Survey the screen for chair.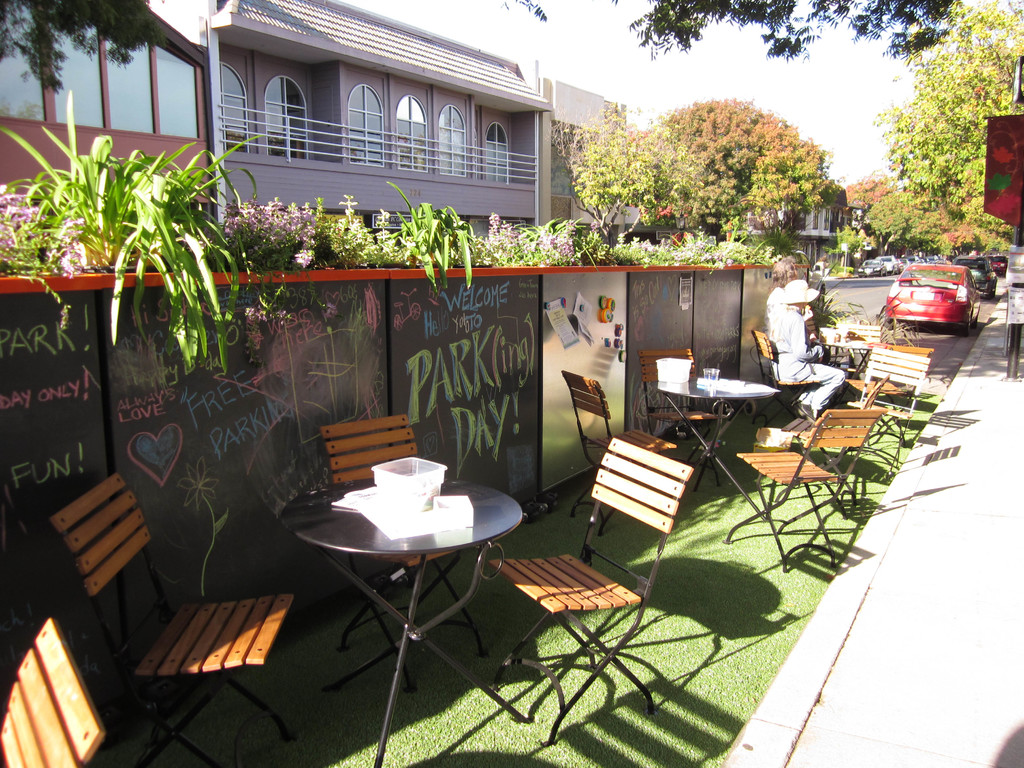
Survey found: [left=0, top=618, right=104, bottom=767].
